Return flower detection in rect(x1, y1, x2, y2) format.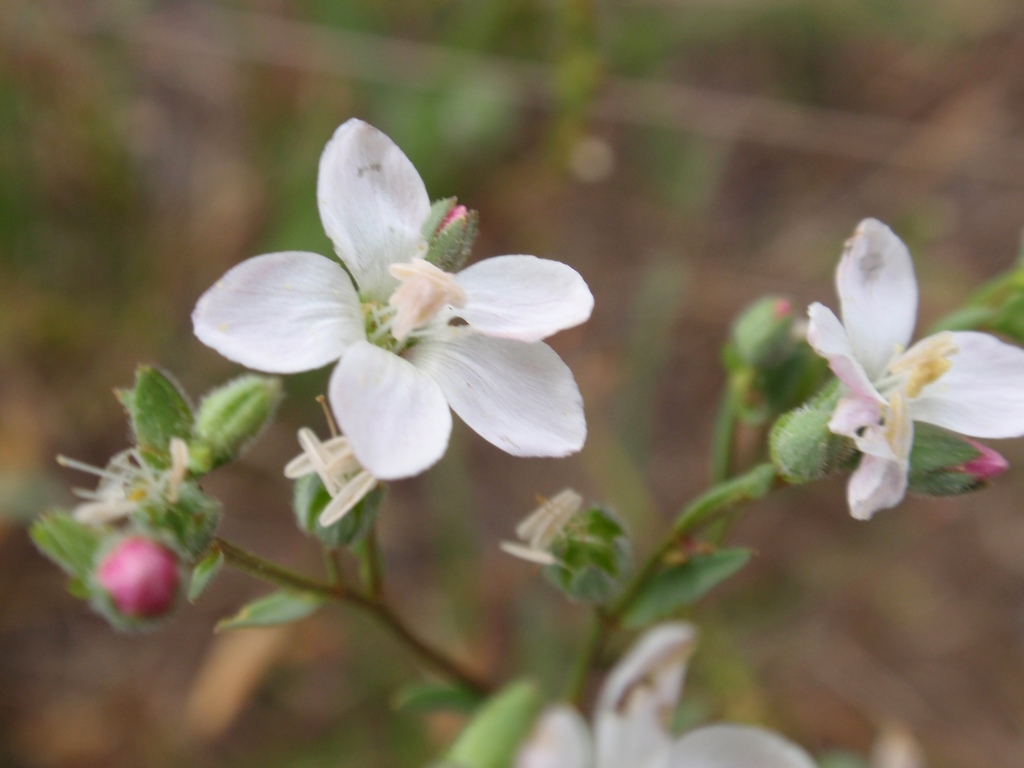
rect(804, 216, 1023, 514).
